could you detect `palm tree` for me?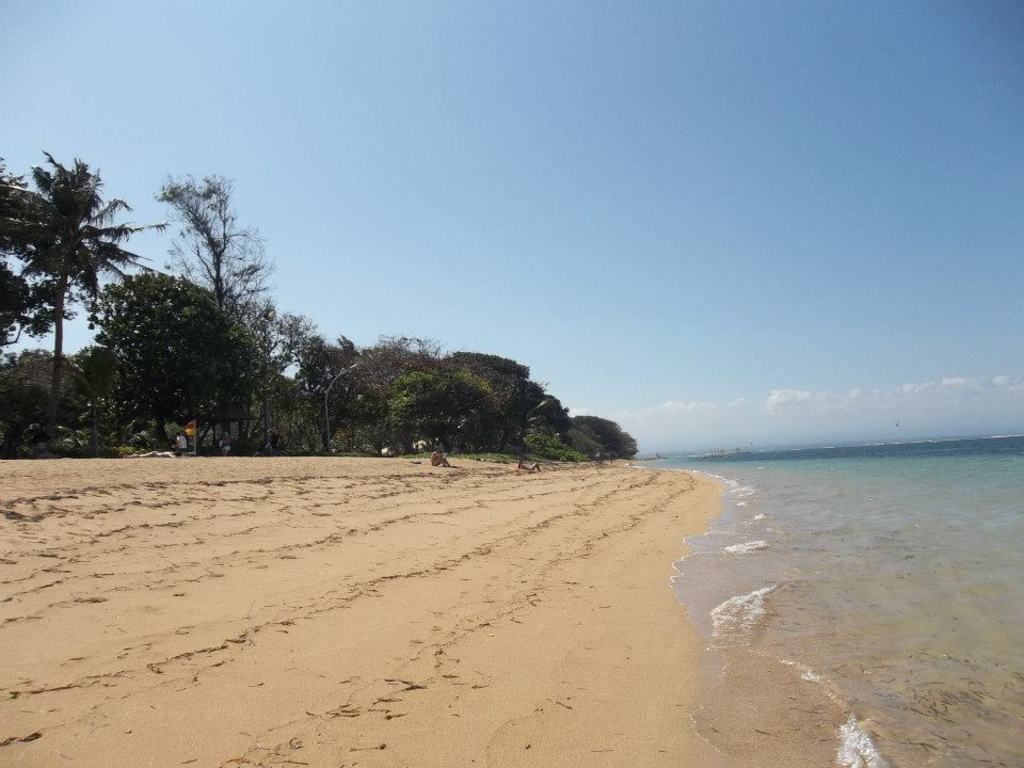
Detection result: [left=286, top=337, right=395, bottom=448].
